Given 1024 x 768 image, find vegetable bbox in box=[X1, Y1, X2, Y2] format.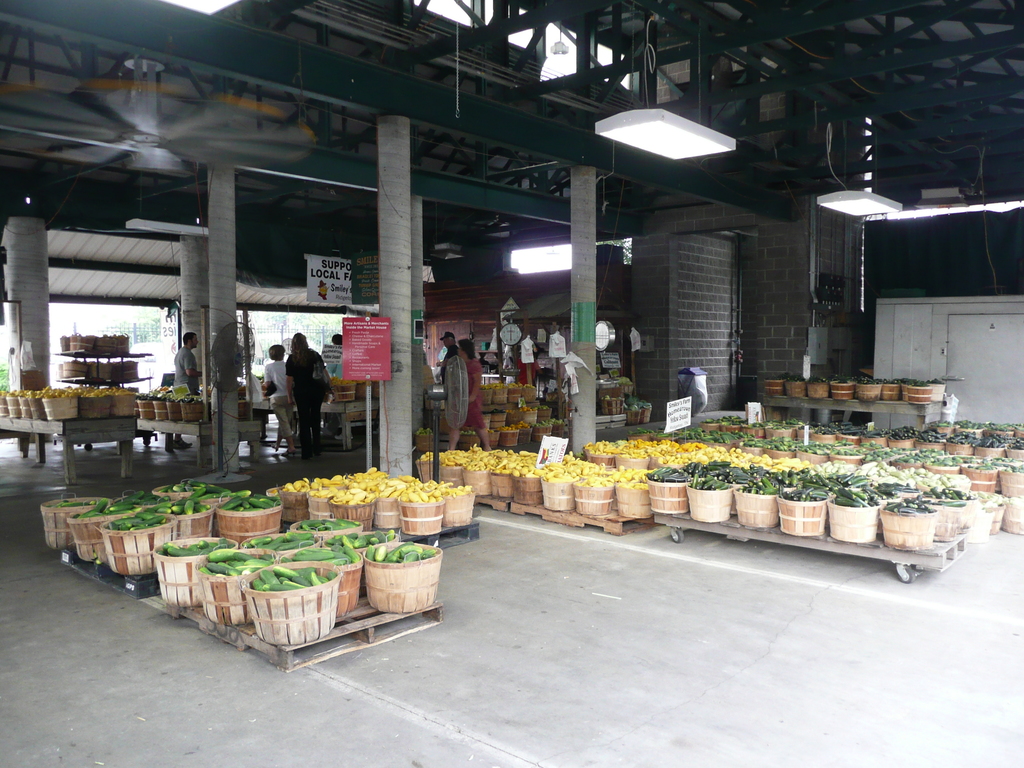
box=[374, 547, 387, 561].
